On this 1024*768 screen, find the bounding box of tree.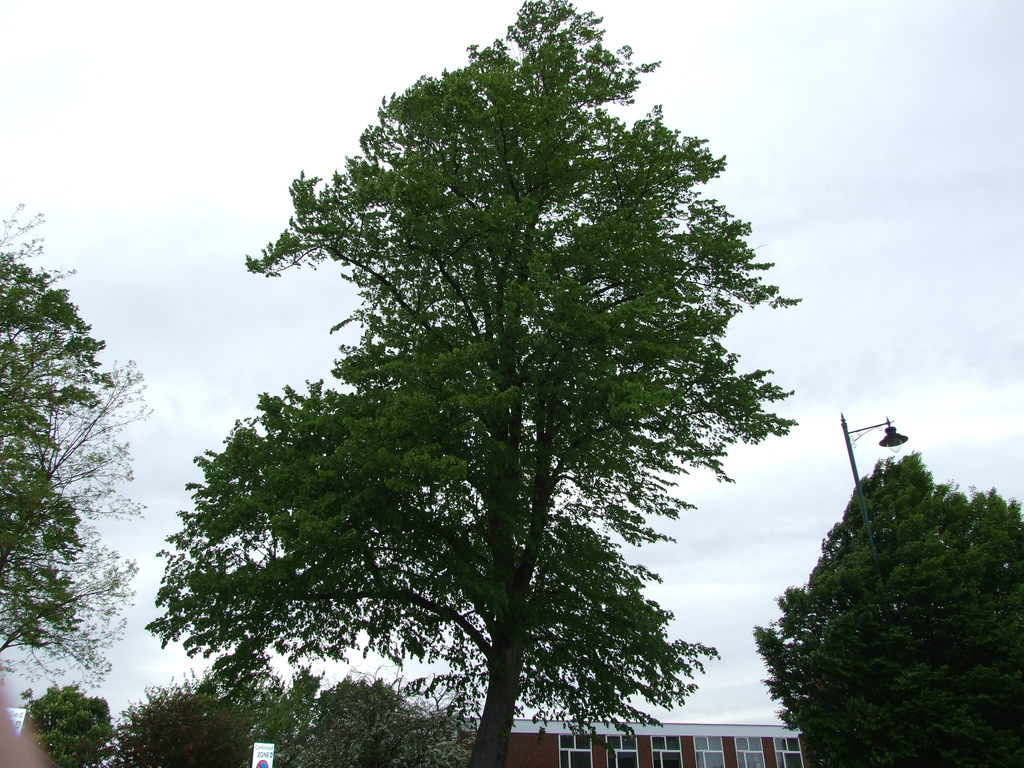
Bounding box: (135, 0, 810, 765).
